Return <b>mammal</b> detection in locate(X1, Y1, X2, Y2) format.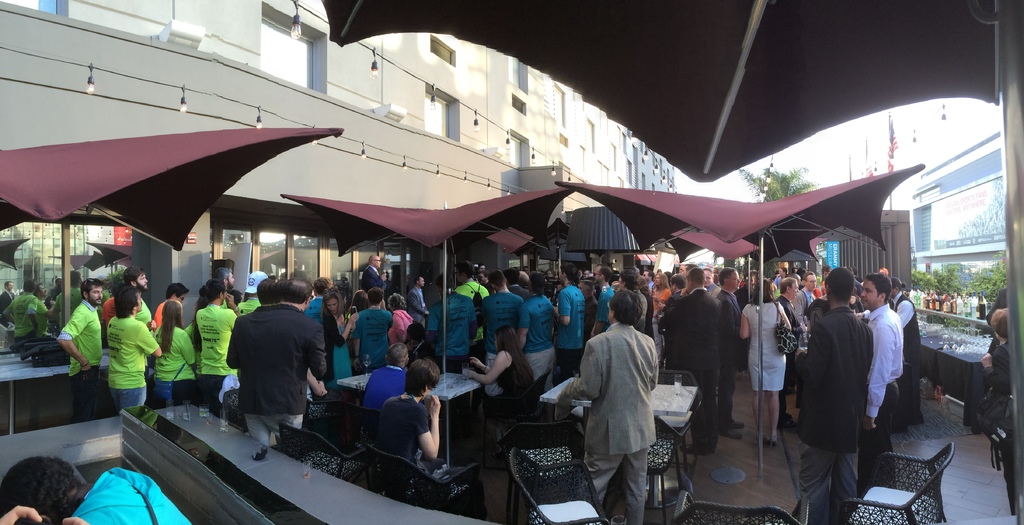
locate(425, 273, 479, 371).
